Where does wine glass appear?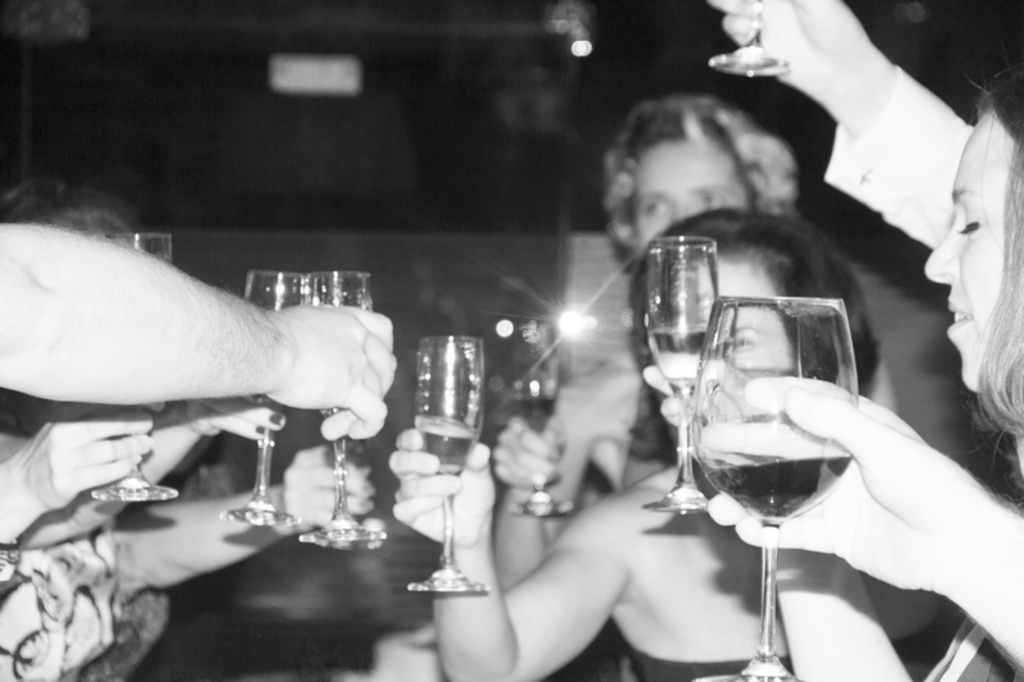
Appears at (x1=411, y1=330, x2=480, y2=600).
